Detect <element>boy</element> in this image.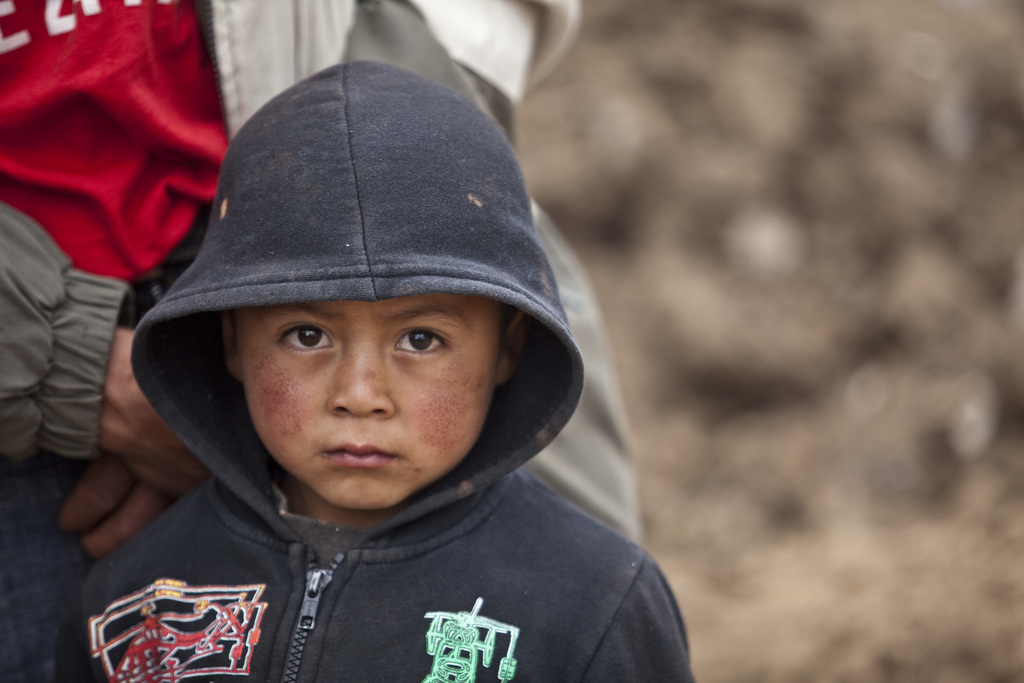
Detection: Rect(55, 56, 701, 682).
